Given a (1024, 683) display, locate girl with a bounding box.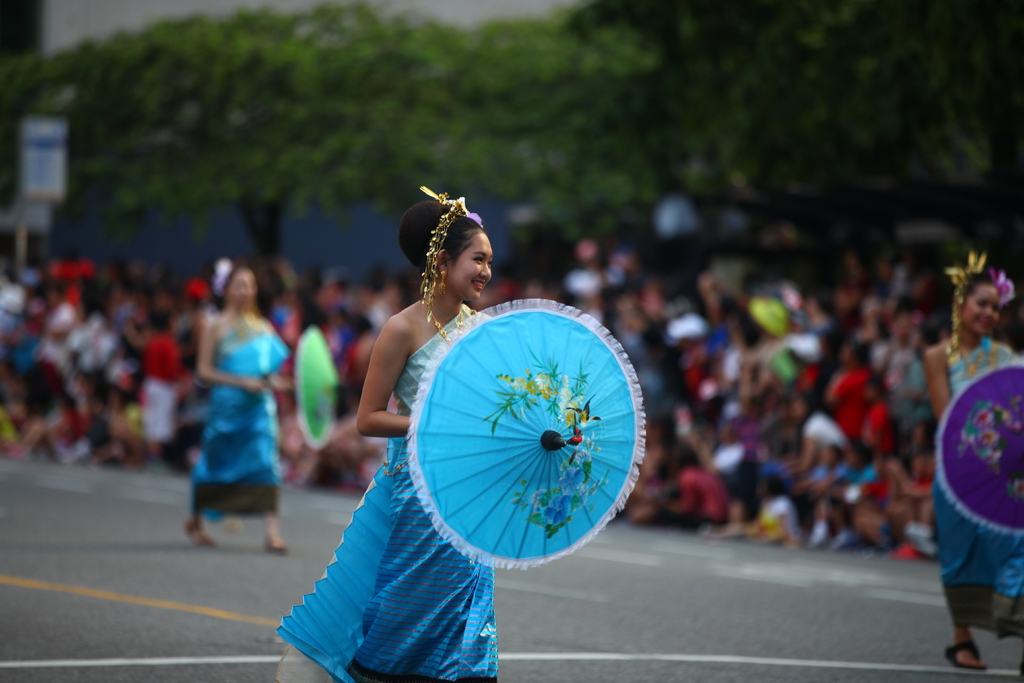
Located: x1=927, y1=250, x2=1023, y2=668.
